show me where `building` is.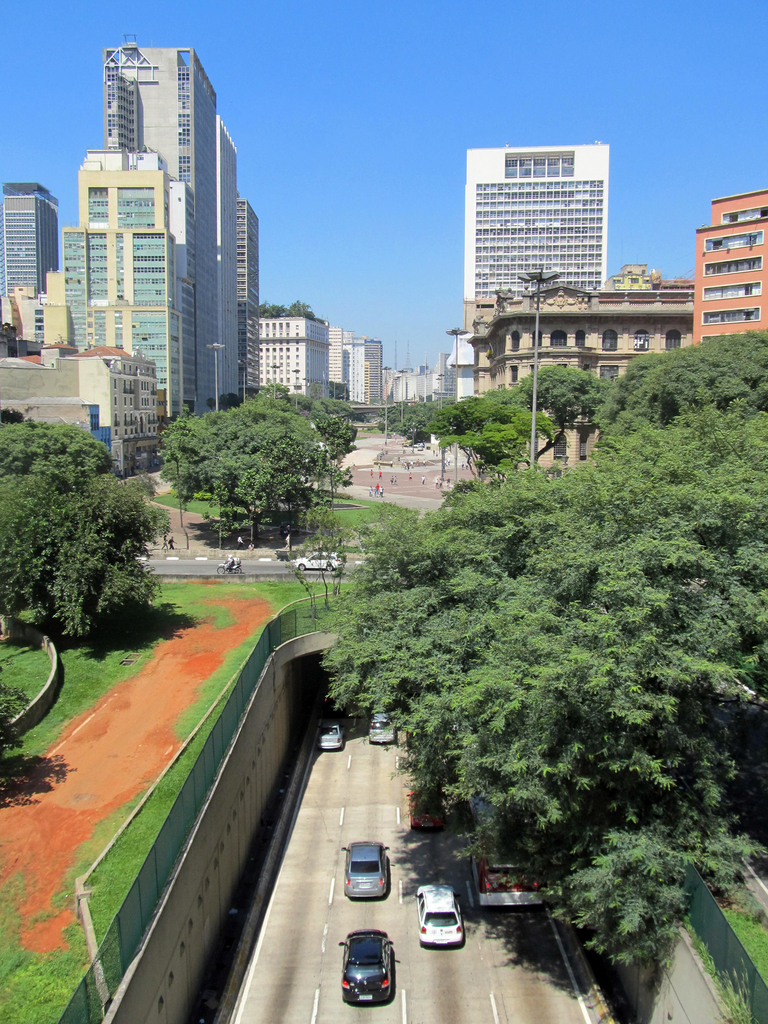
`building` is at detection(448, 143, 611, 407).
